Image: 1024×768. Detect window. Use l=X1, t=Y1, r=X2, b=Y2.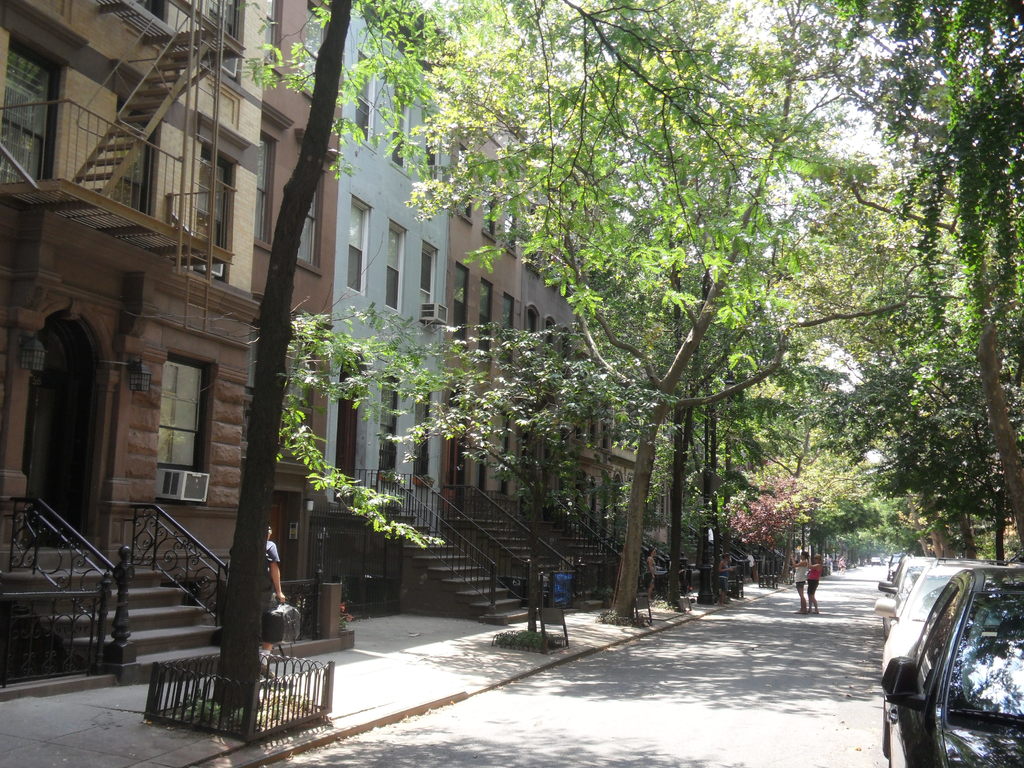
l=353, t=54, r=374, b=141.
